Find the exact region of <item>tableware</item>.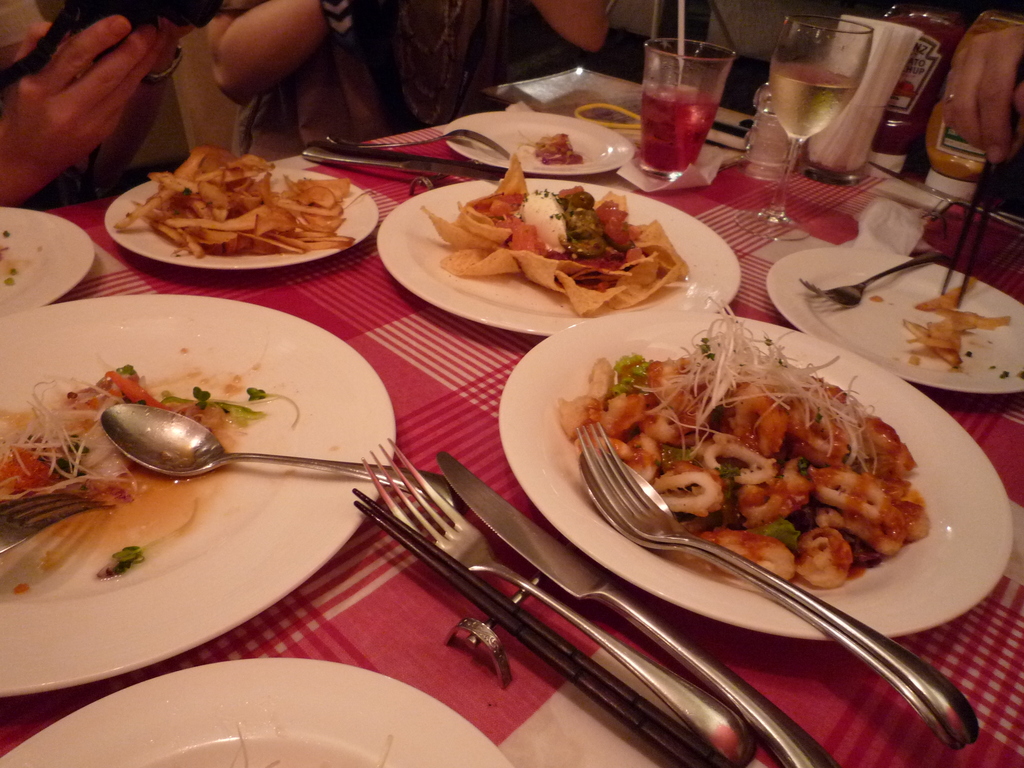
Exact region: (x1=105, y1=404, x2=449, y2=493).
